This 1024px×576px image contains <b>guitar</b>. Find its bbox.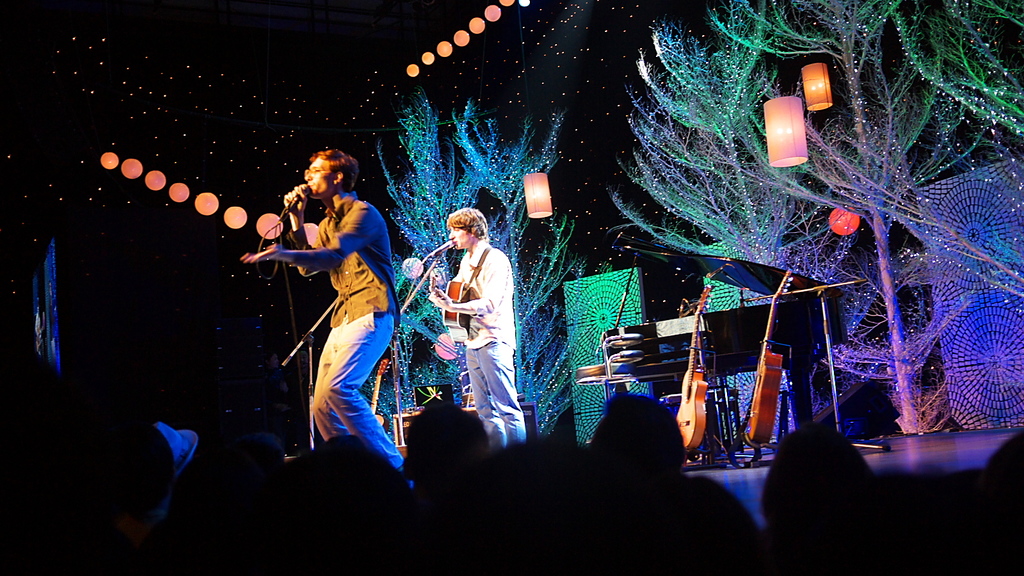
box=[740, 267, 803, 442].
